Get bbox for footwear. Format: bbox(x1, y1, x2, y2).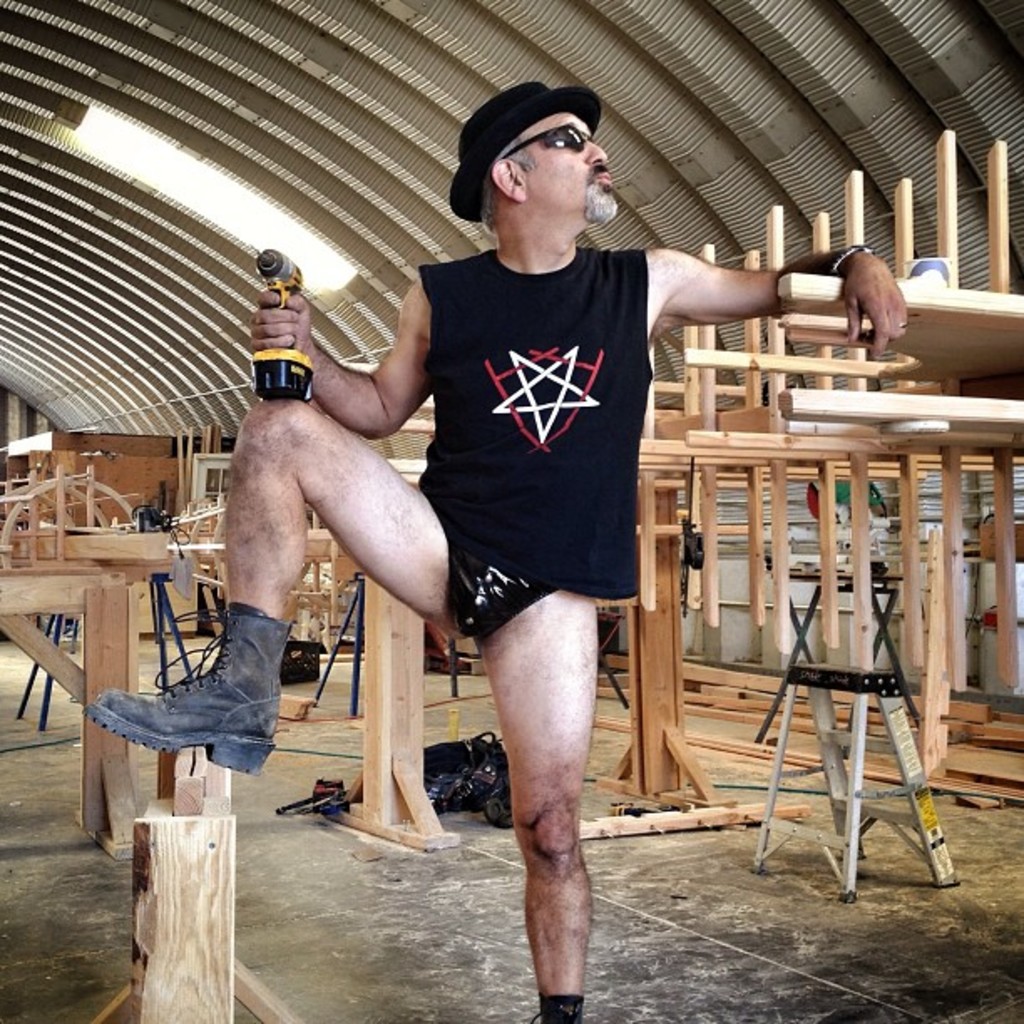
bbox(80, 636, 283, 791).
